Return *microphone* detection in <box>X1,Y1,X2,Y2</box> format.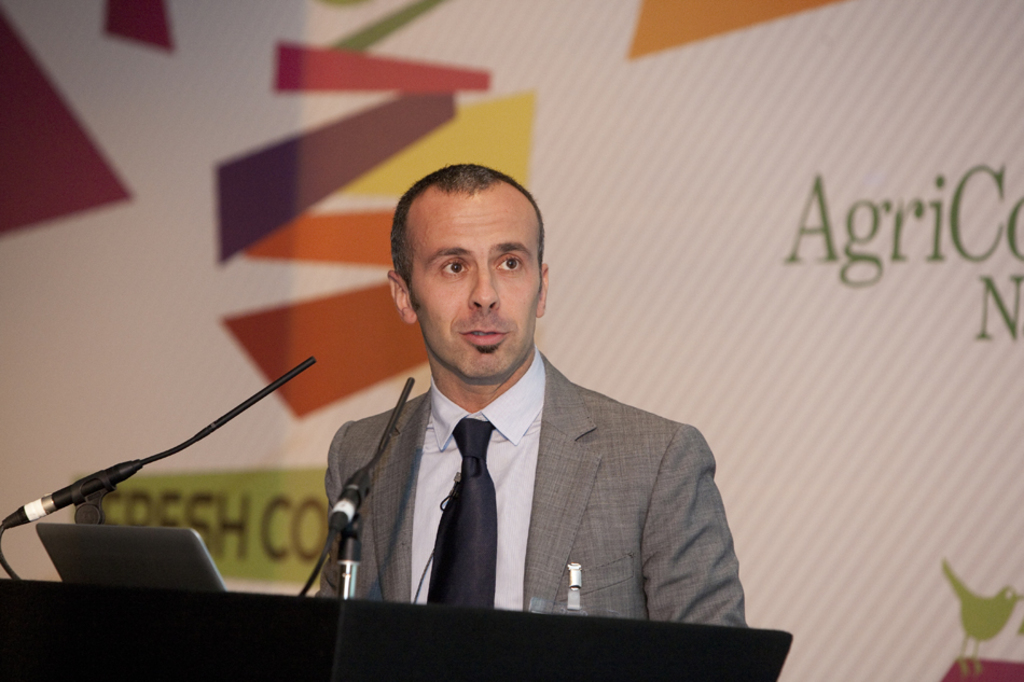
<box>333,379,413,537</box>.
